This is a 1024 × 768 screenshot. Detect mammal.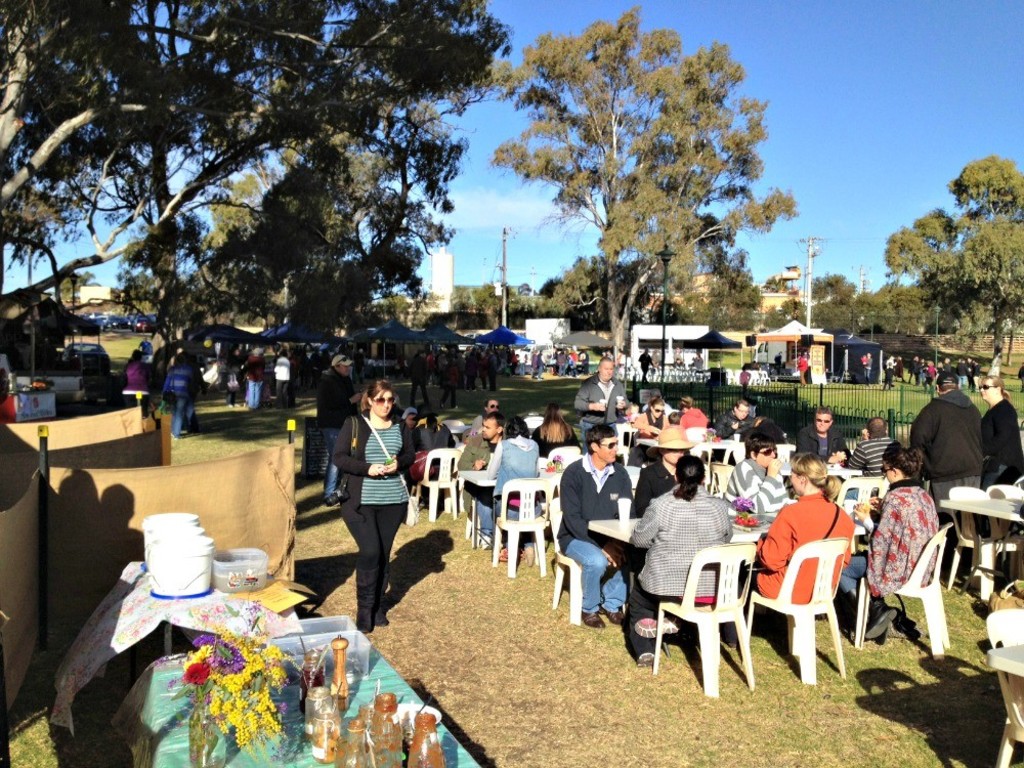
[798,349,810,383].
